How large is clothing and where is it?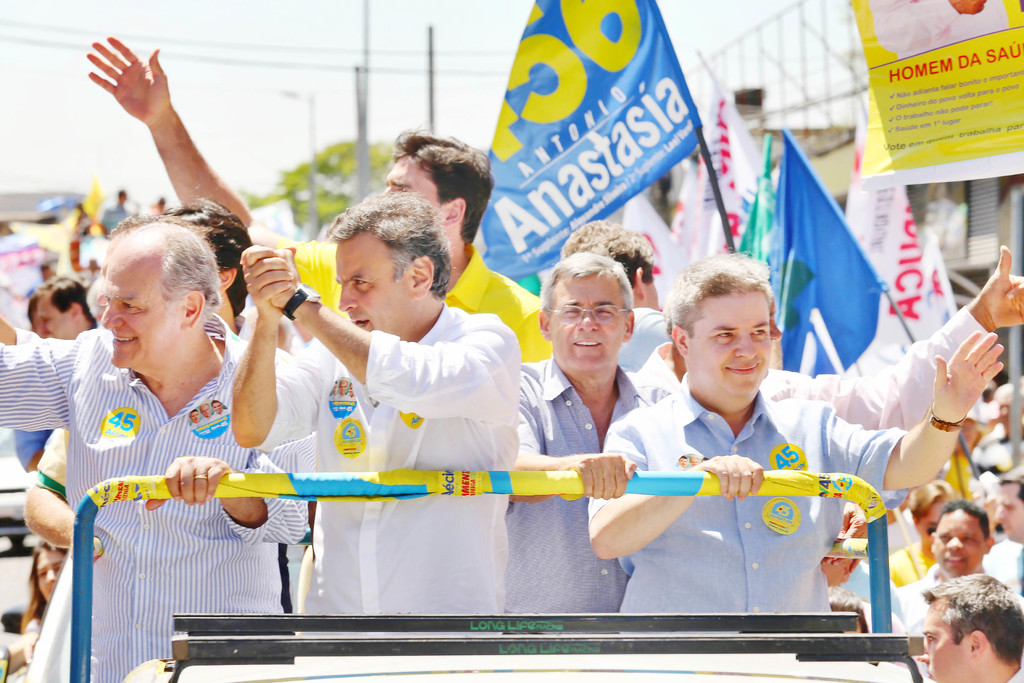
Bounding box: bbox=(1006, 668, 1023, 682).
